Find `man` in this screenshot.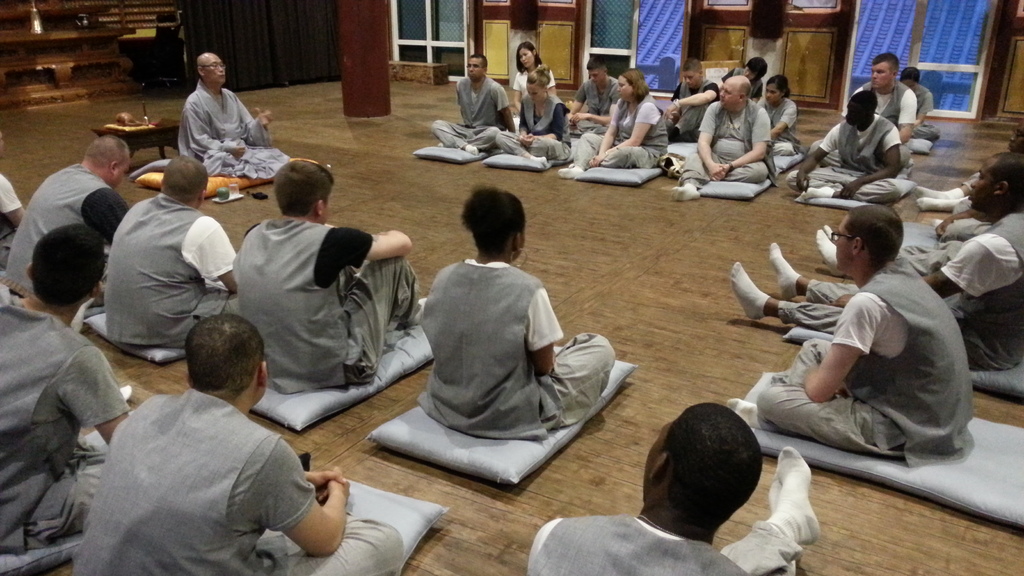
The bounding box for `man` is [175,44,297,178].
